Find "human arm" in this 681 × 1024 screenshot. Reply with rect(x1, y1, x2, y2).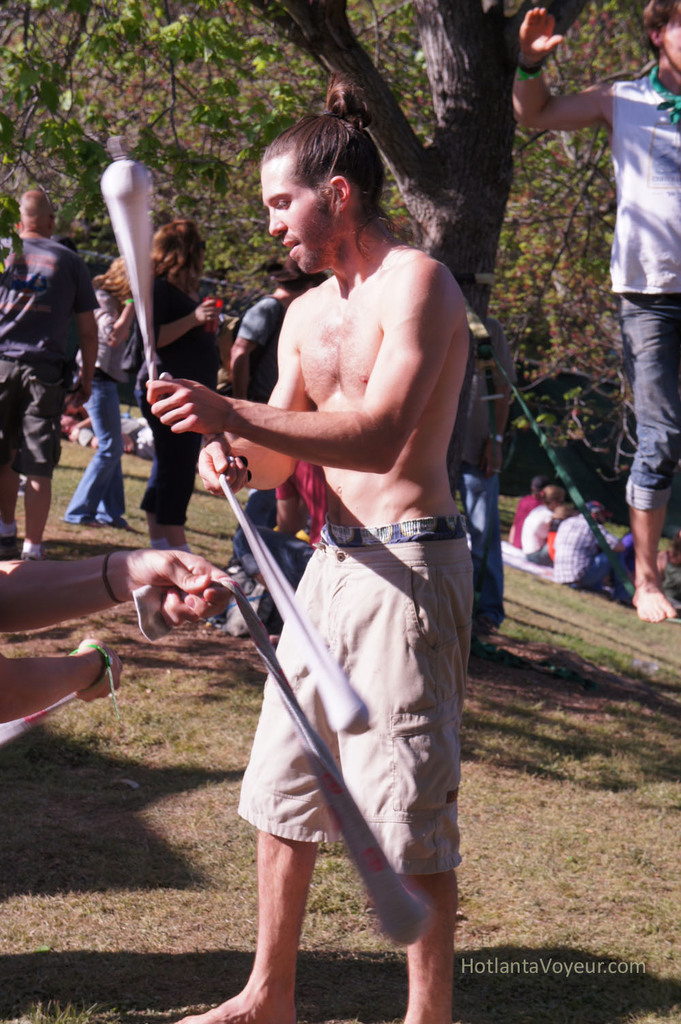
rect(0, 638, 126, 728).
